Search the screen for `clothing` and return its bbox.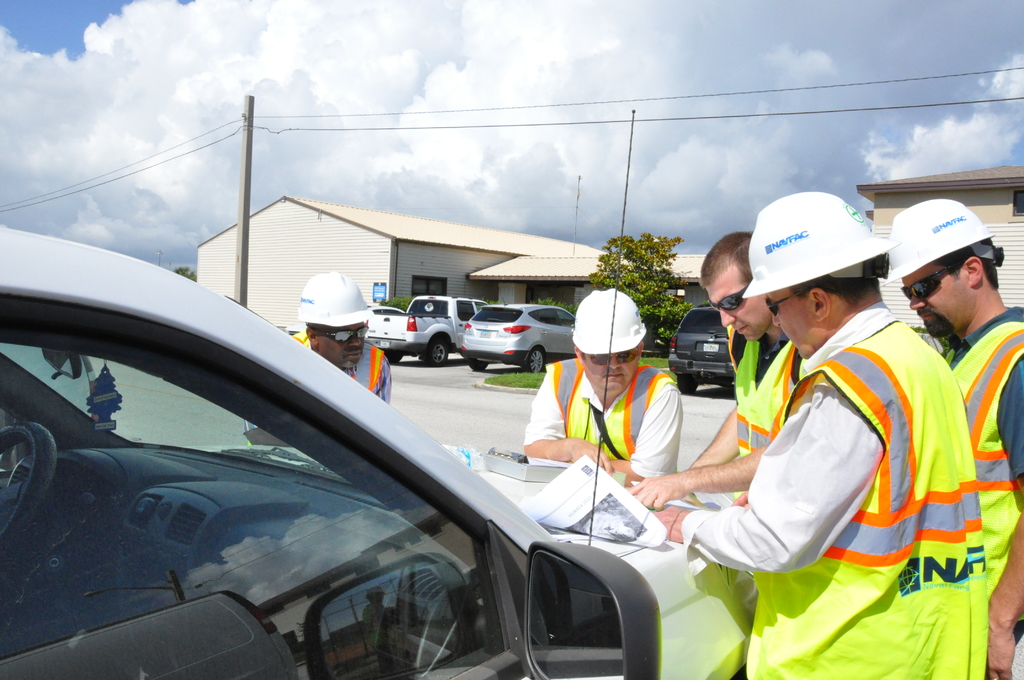
Found: bbox=(295, 329, 391, 398).
